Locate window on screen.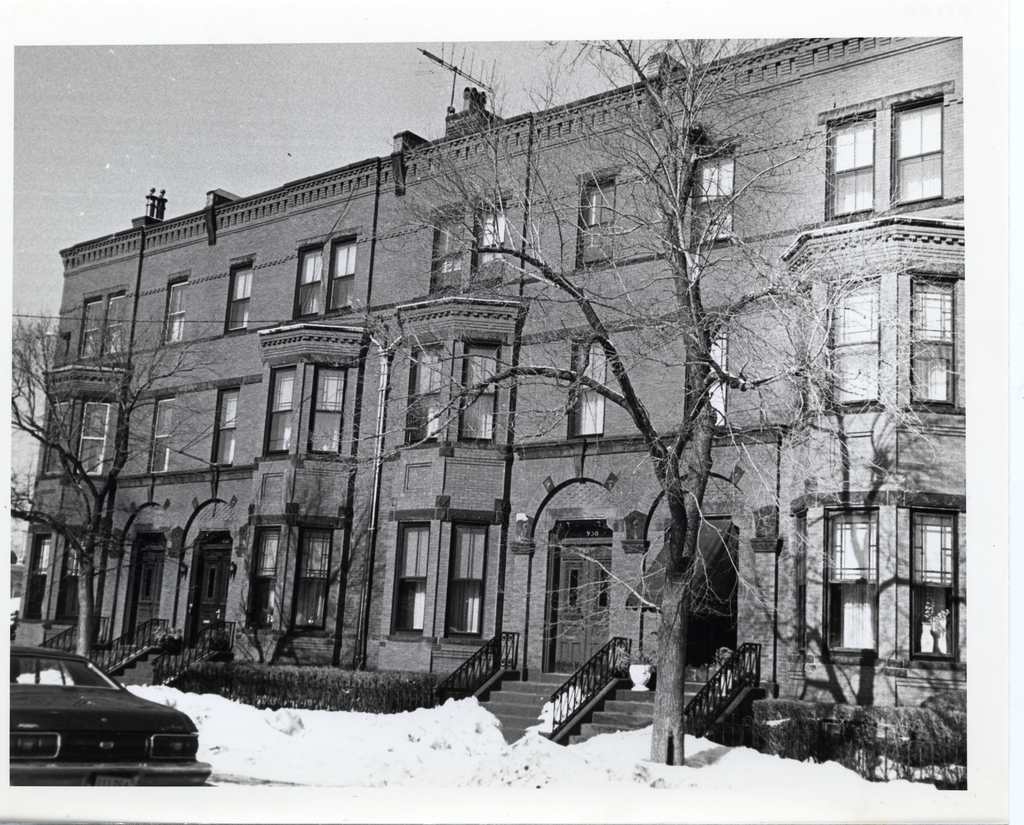
On screen at [575,167,618,272].
